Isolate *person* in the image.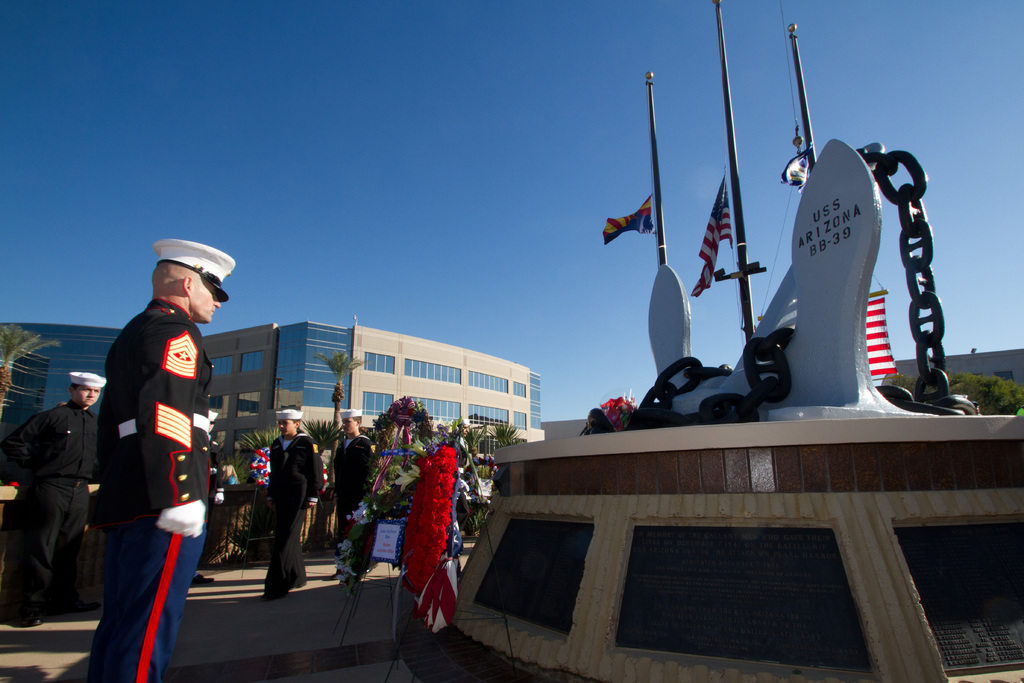
Isolated region: bbox=[267, 413, 327, 602].
